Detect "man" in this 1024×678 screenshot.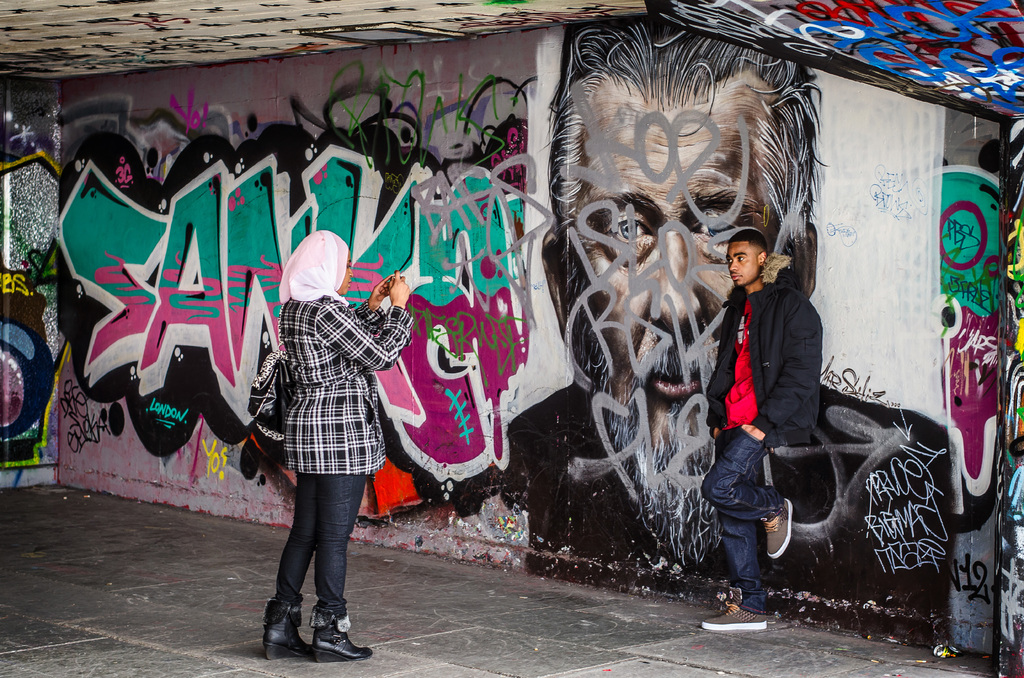
Detection: <bbox>515, 18, 950, 624</bbox>.
